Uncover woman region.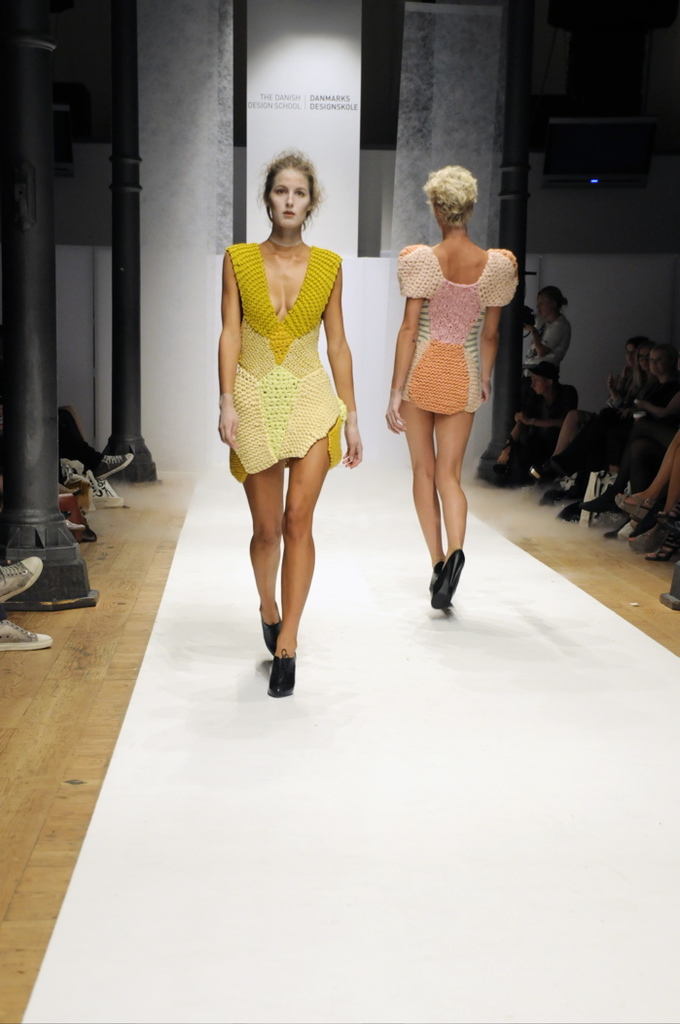
Uncovered: <bbox>528, 335, 660, 511</bbox>.
